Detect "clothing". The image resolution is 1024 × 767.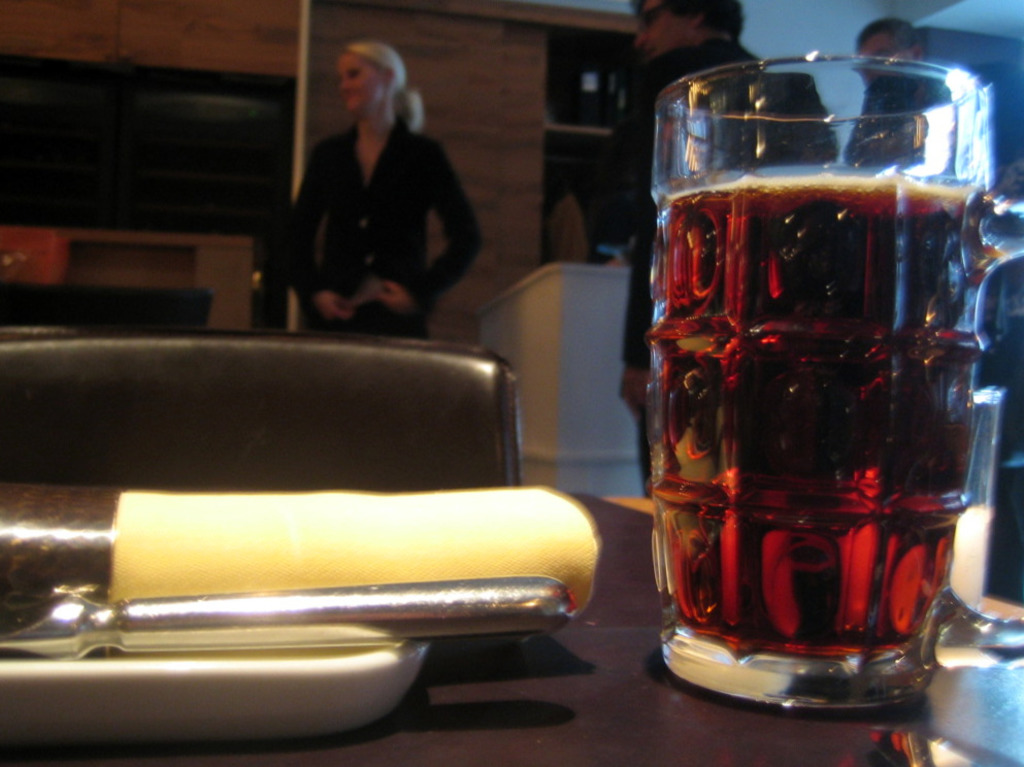
{"left": 843, "top": 72, "right": 927, "bottom": 190}.
